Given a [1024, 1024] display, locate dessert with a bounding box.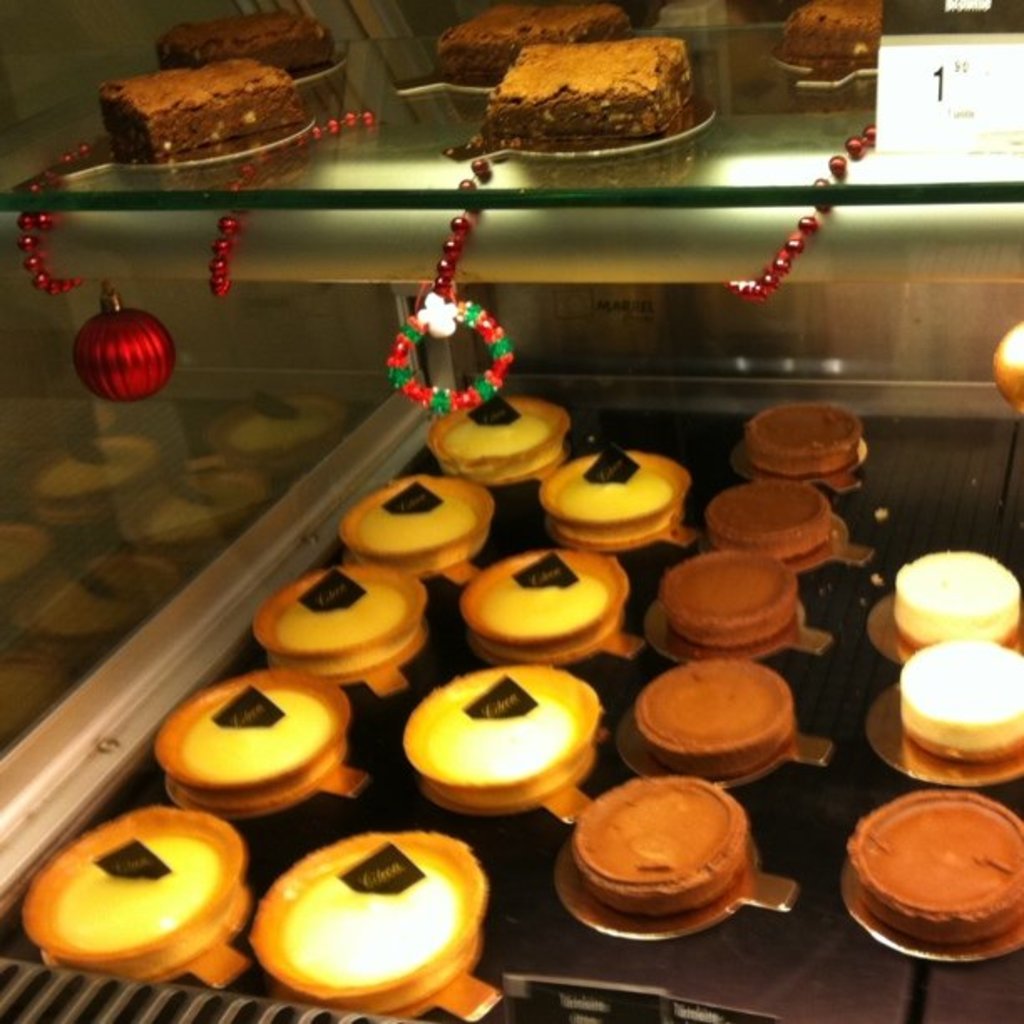
Located: [776,0,885,75].
